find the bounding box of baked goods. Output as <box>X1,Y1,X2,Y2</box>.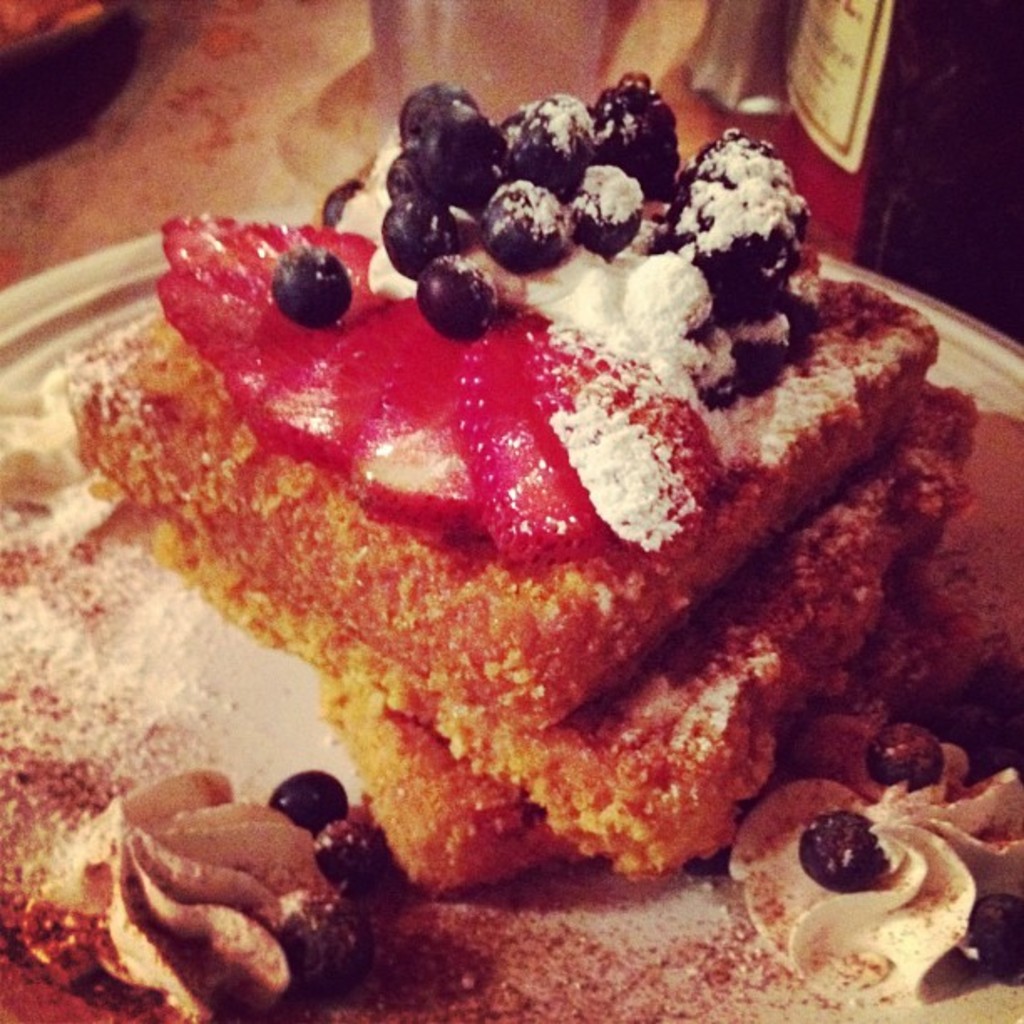
<box>59,57,1022,890</box>.
